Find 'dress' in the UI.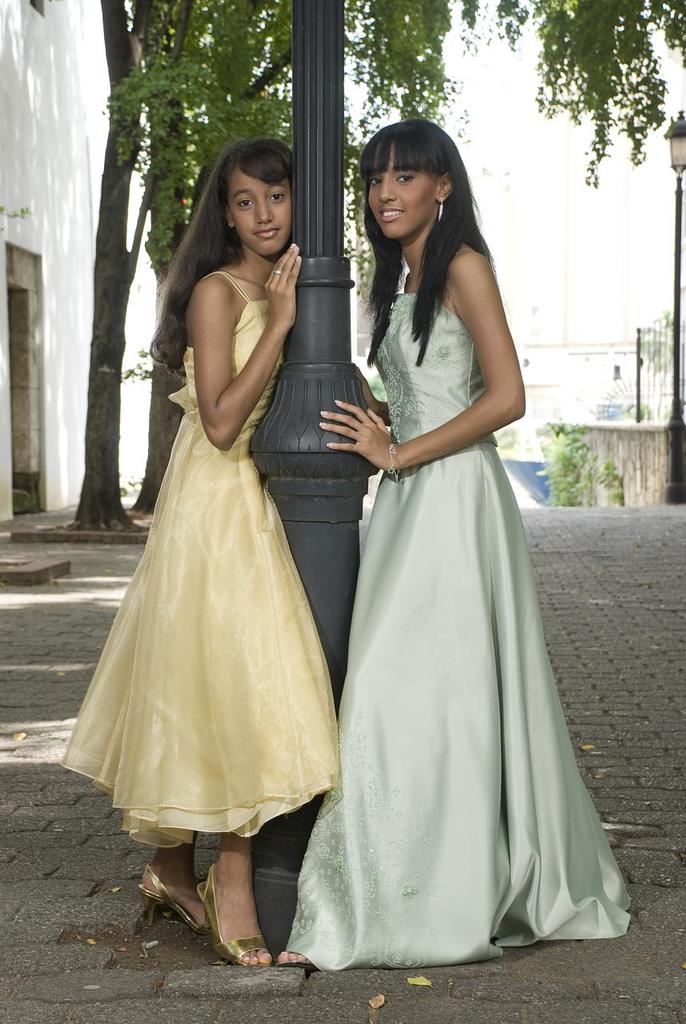
UI element at (66,228,341,823).
